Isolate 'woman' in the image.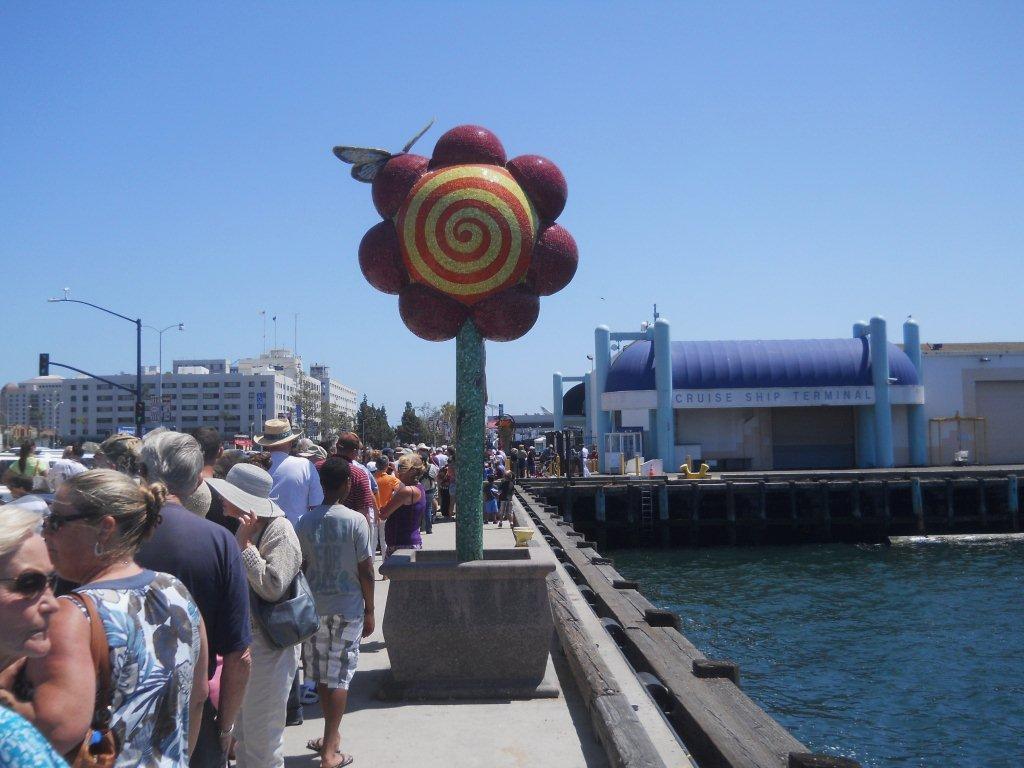
Isolated region: {"left": 381, "top": 454, "right": 434, "bottom": 558}.
